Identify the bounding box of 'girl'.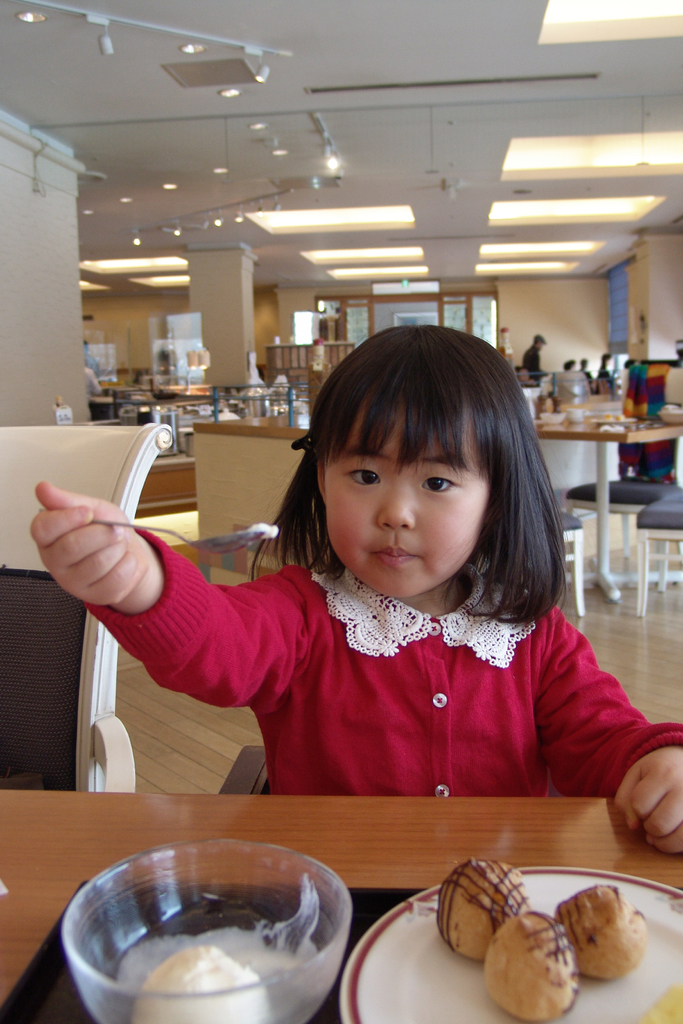
(22,321,682,863).
